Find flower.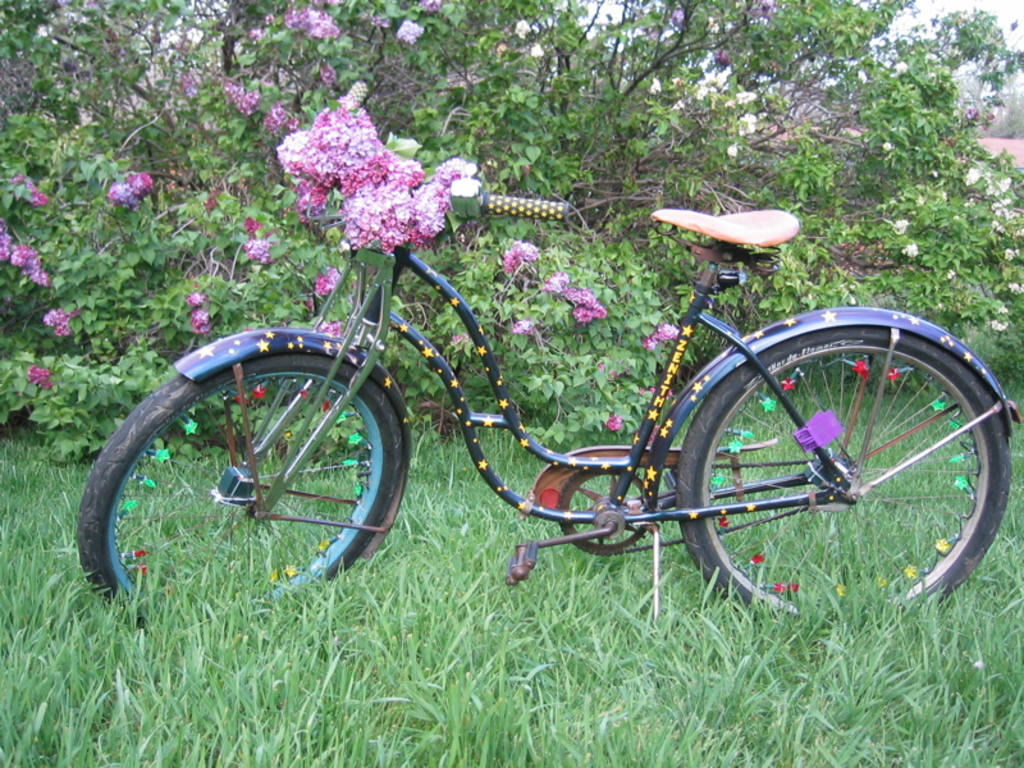
bbox=(0, 223, 8, 257).
